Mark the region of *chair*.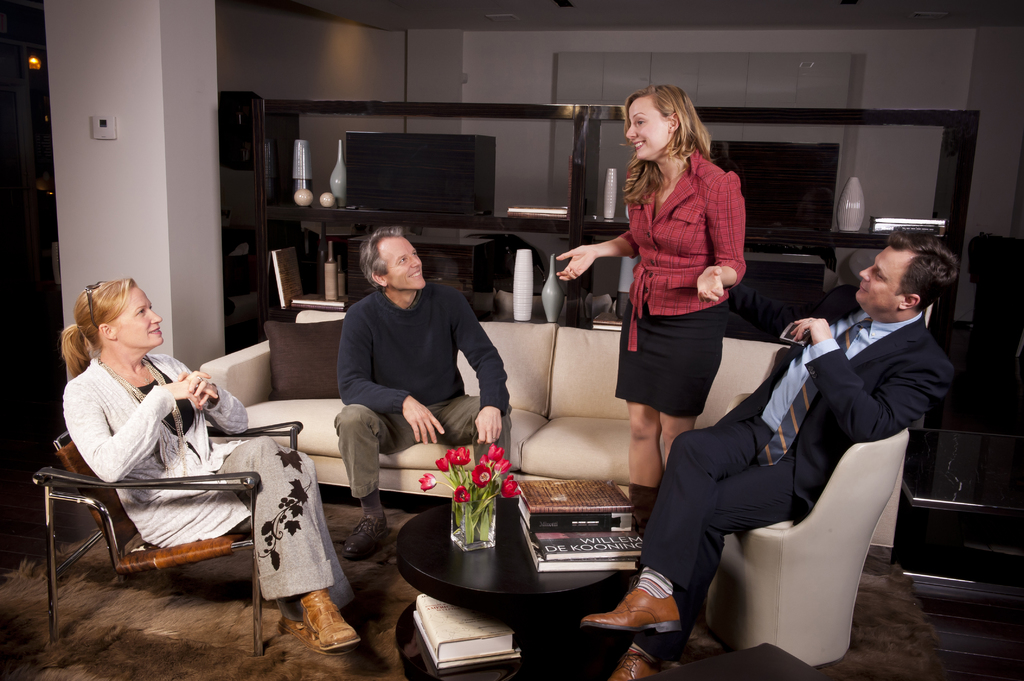
Region: Rect(26, 428, 337, 641).
